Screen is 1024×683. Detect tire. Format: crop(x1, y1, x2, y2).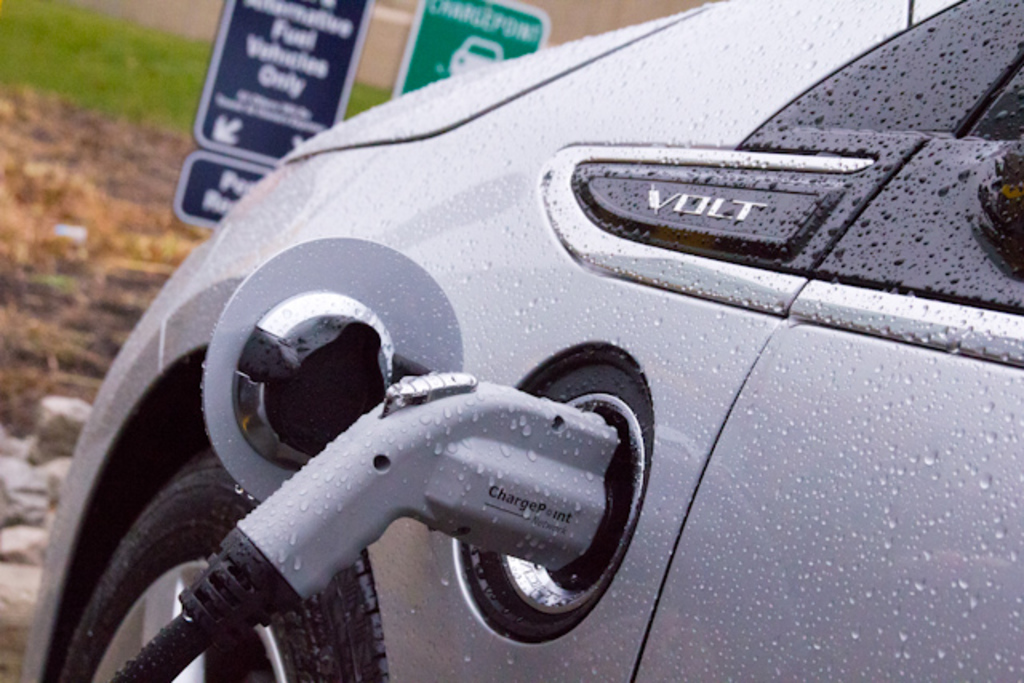
crop(58, 443, 389, 681).
